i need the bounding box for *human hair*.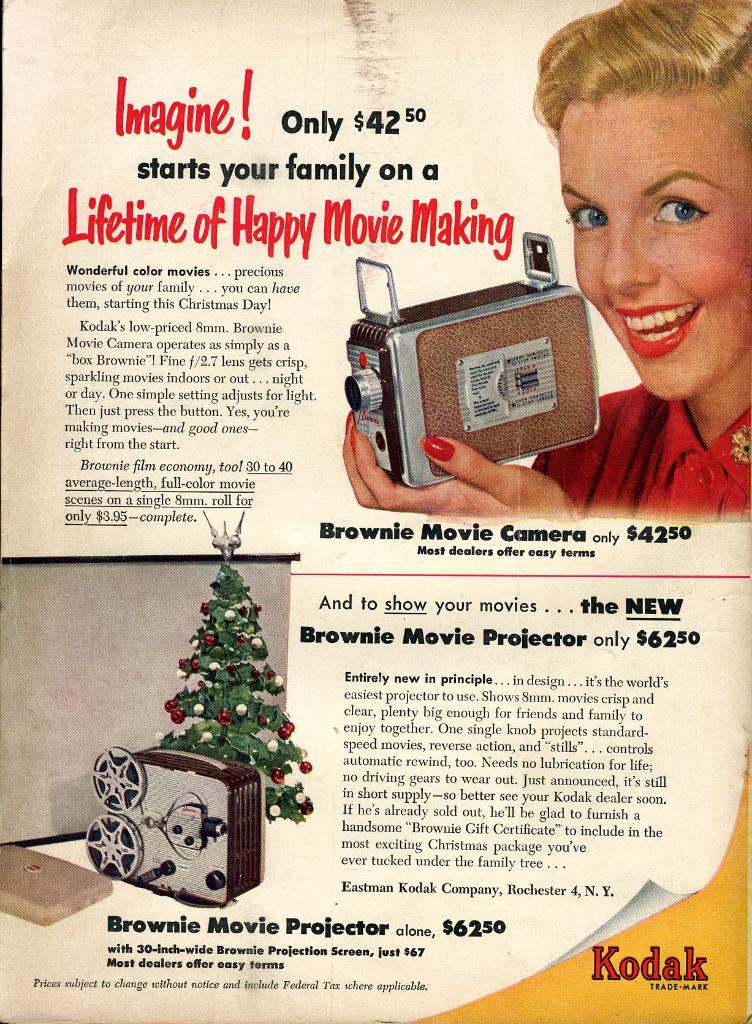
Here it is: (574, 9, 746, 290).
